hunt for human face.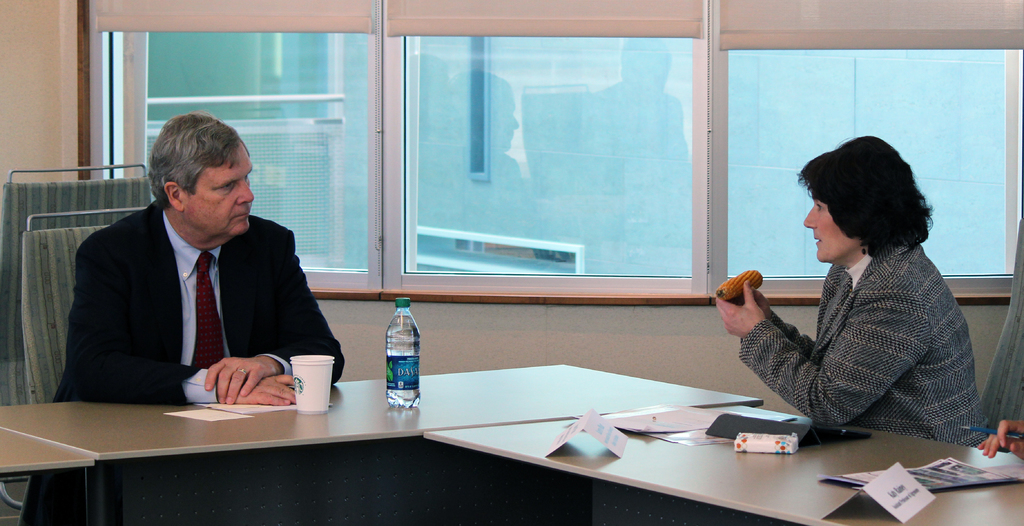
Hunted down at [left=805, top=197, right=856, bottom=263].
